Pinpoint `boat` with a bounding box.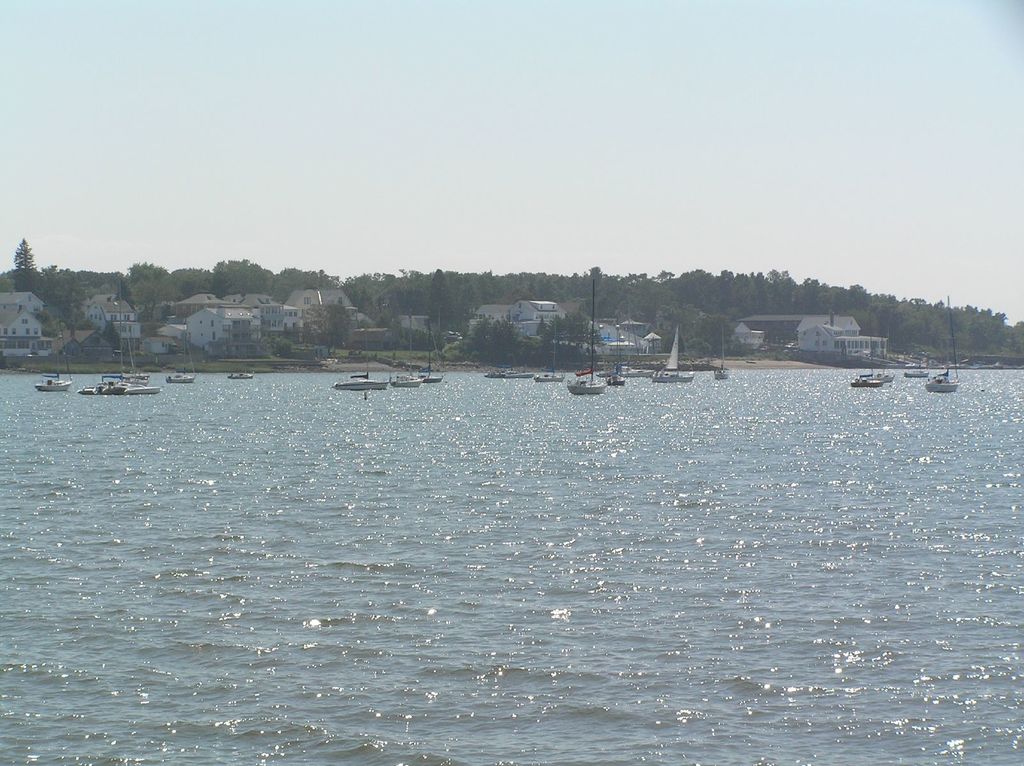
Rect(504, 358, 532, 378).
